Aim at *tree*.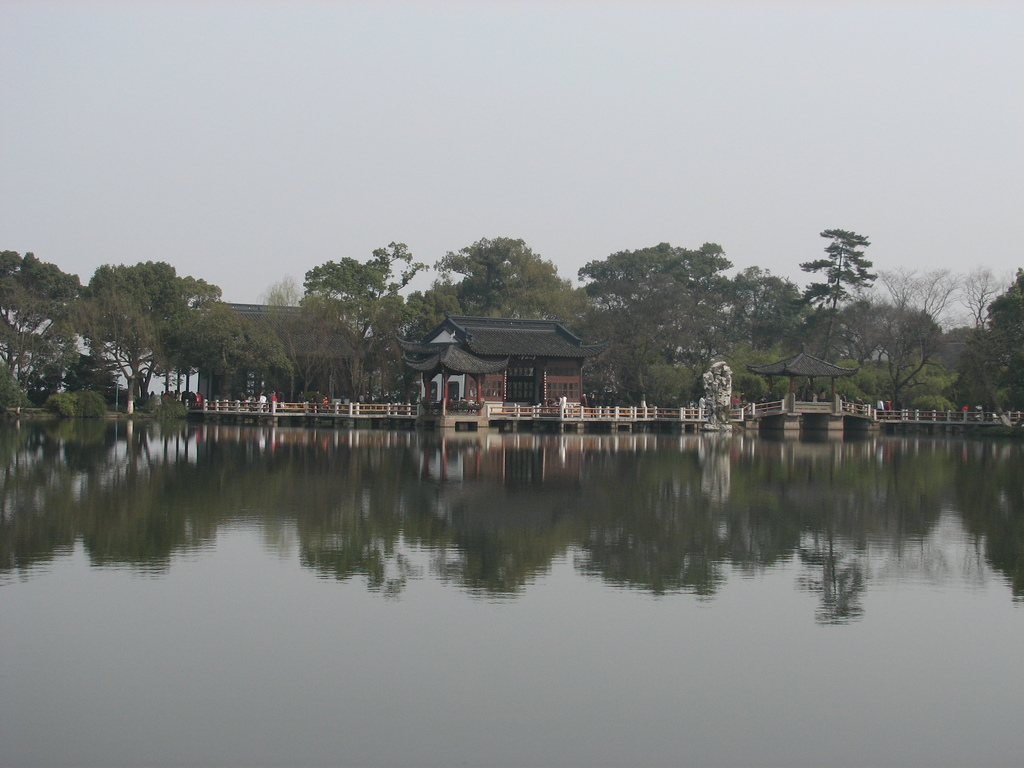
Aimed at left=83, top=255, right=297, bottom=407.
